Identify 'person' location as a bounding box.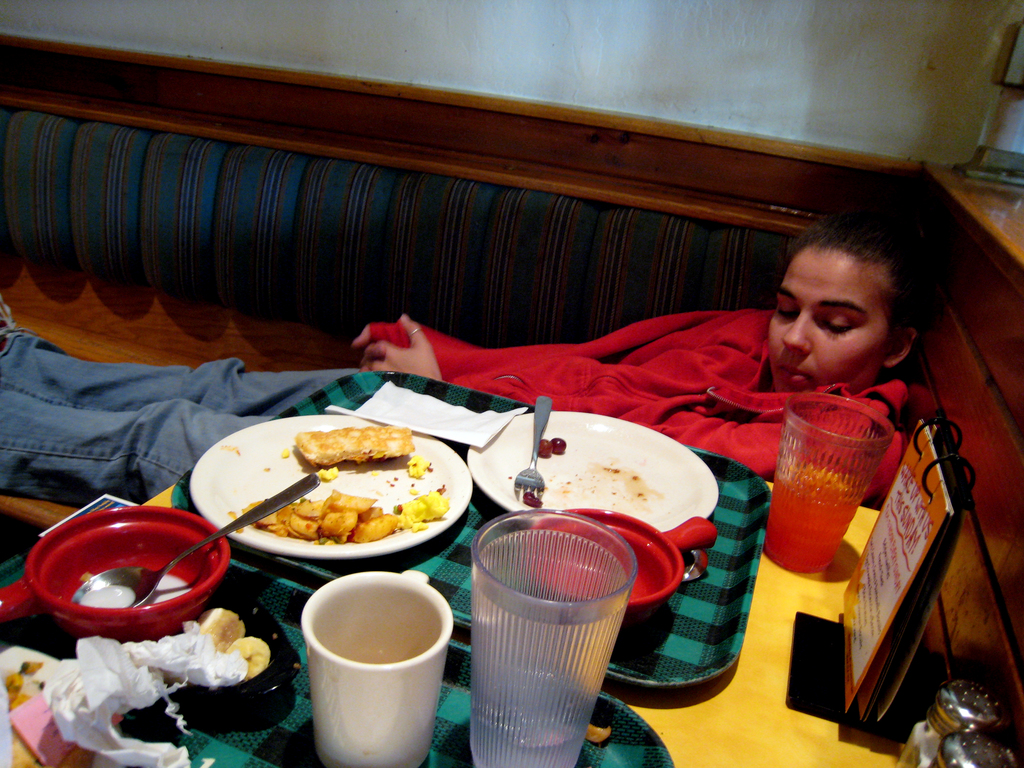
bbox=[0, 183, 962, 508].
